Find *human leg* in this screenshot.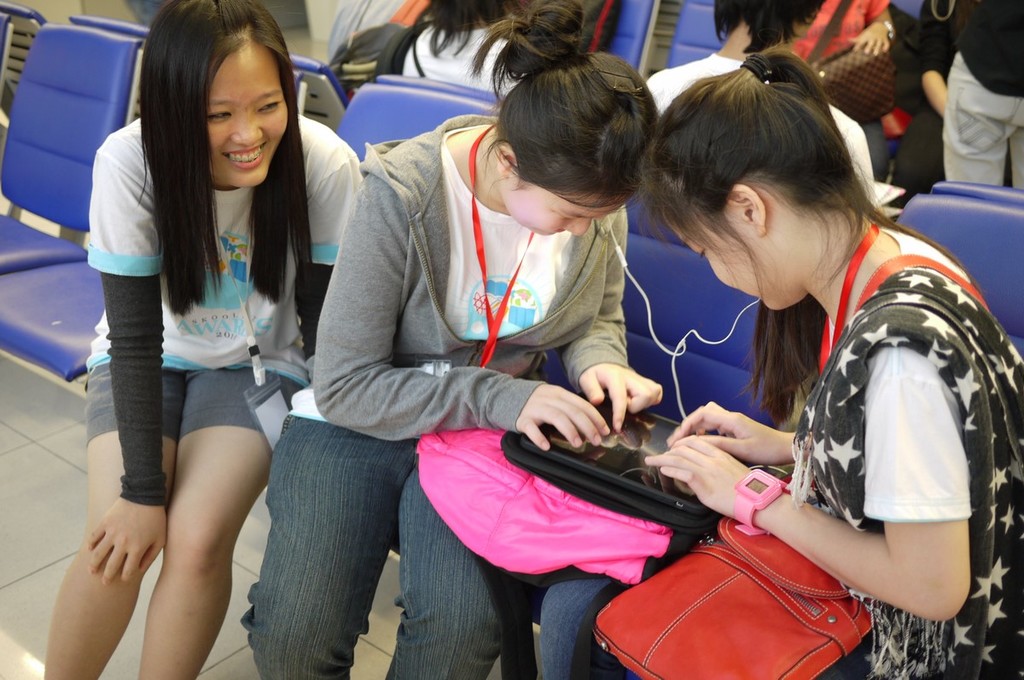
The bounding box for *human leg* is left=381, top=439, right=508, bottom=679.
